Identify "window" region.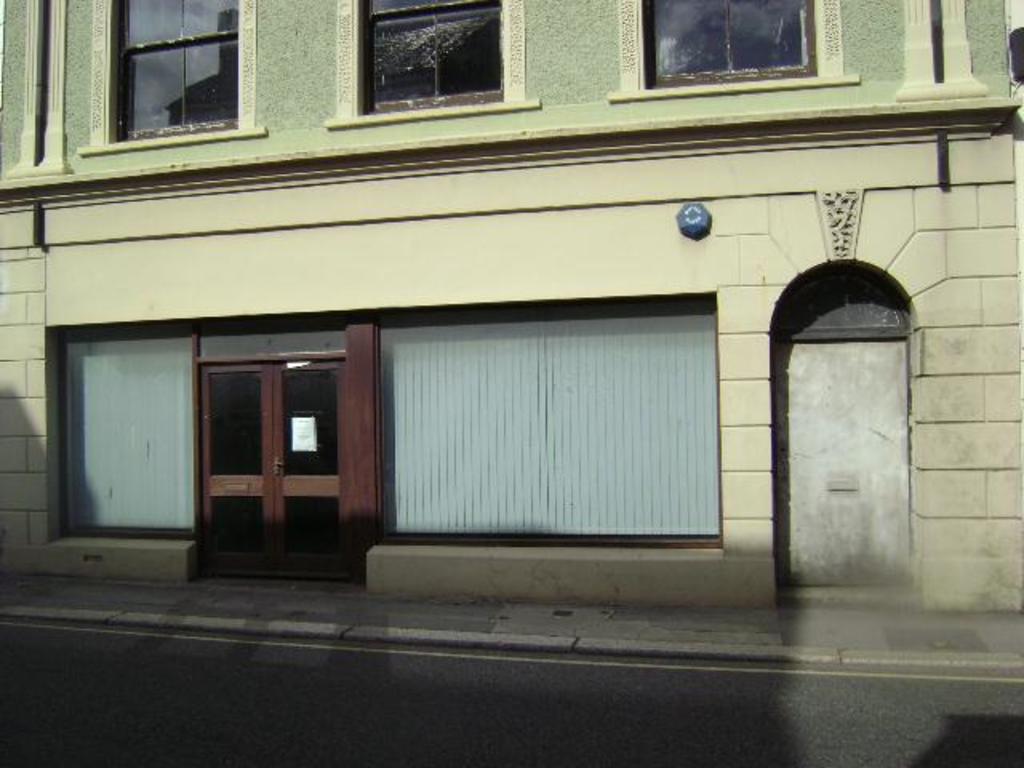
Region: bbox(645, 0, 819, 88).
